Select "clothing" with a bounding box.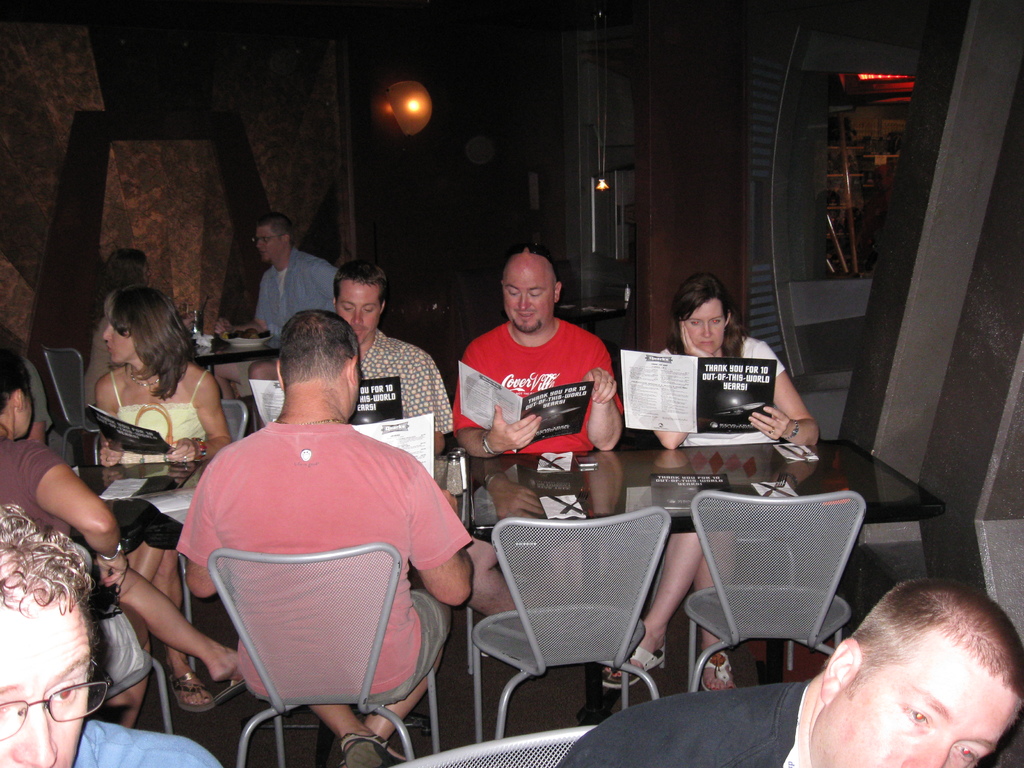
box=[446, 321, 630, 460].
